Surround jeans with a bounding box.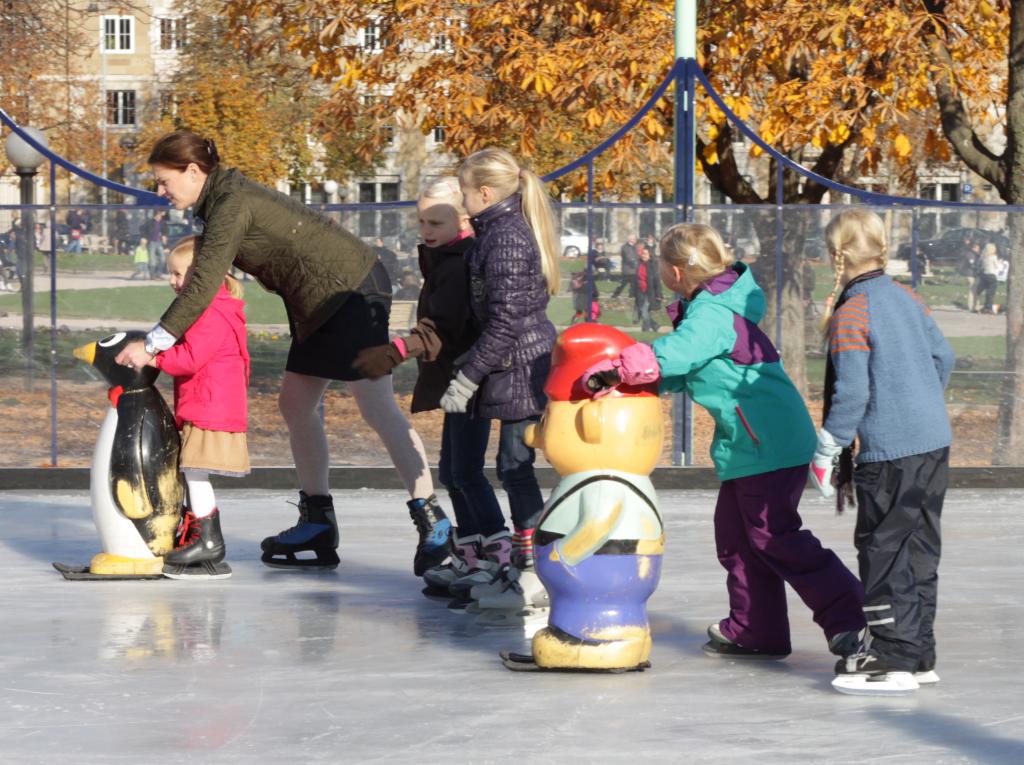
select_region(851, 456, 947, 695).
